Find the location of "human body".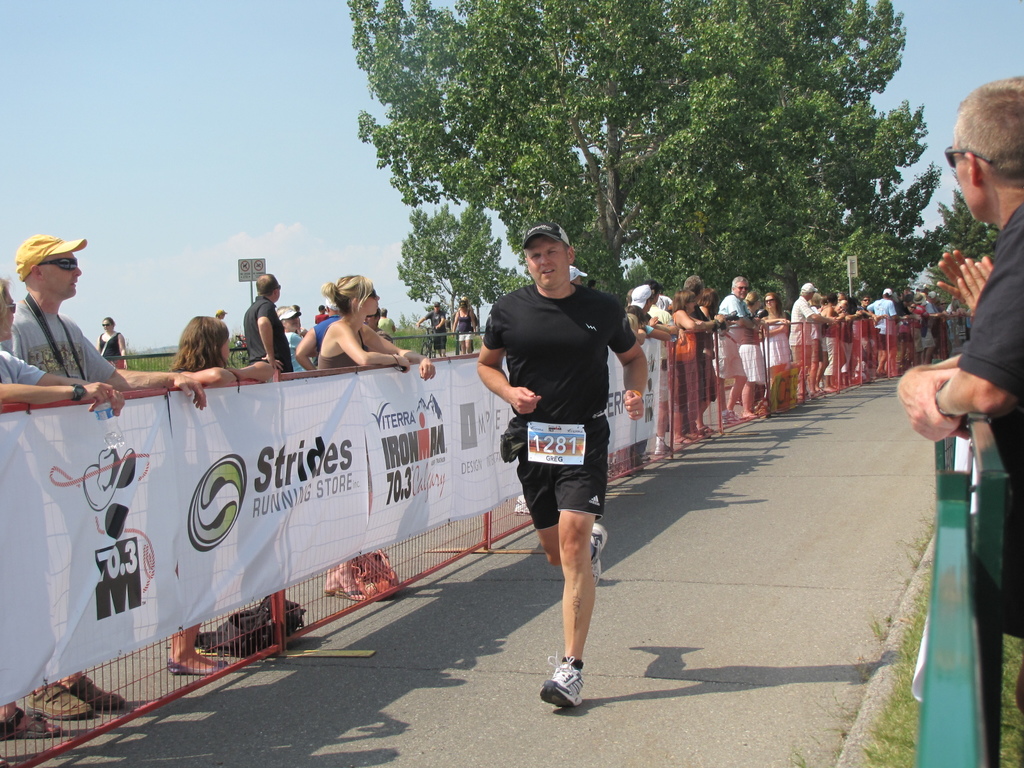
Location: <box>858,292,884,376</box>.
